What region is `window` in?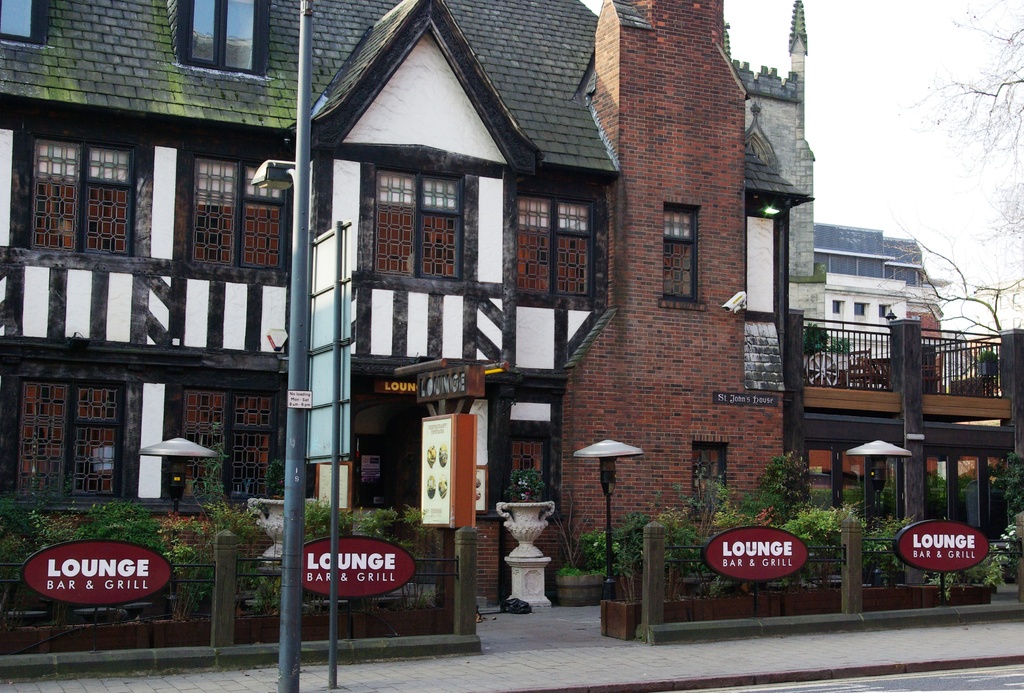
x1=361 y1=150 x2=470 y2=292.
